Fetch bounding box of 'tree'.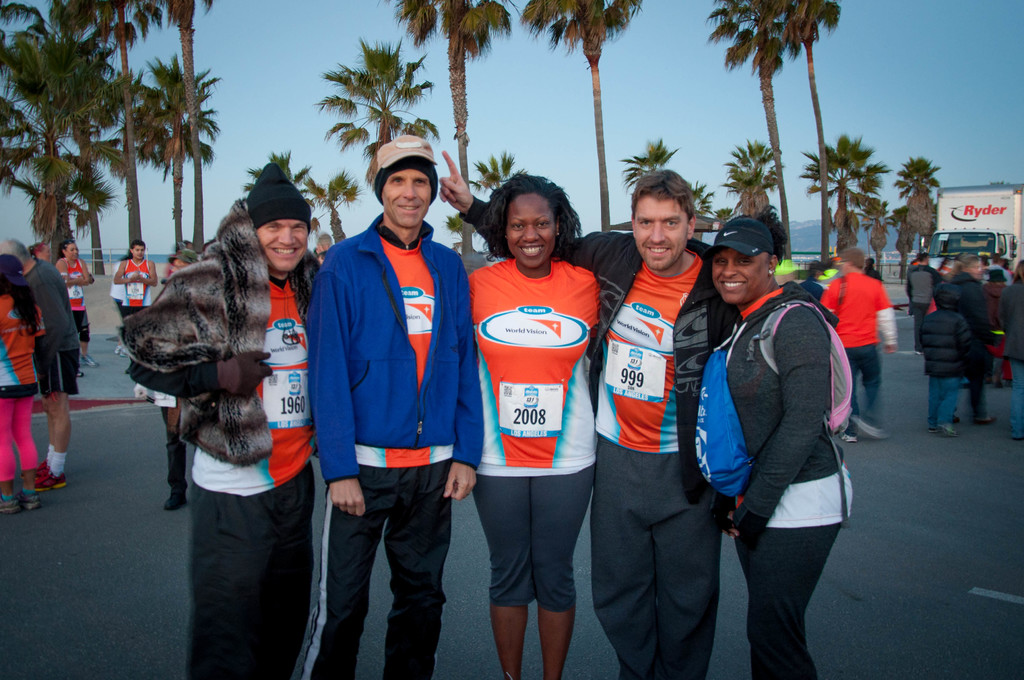
Bbox: 701/0/857/268.
